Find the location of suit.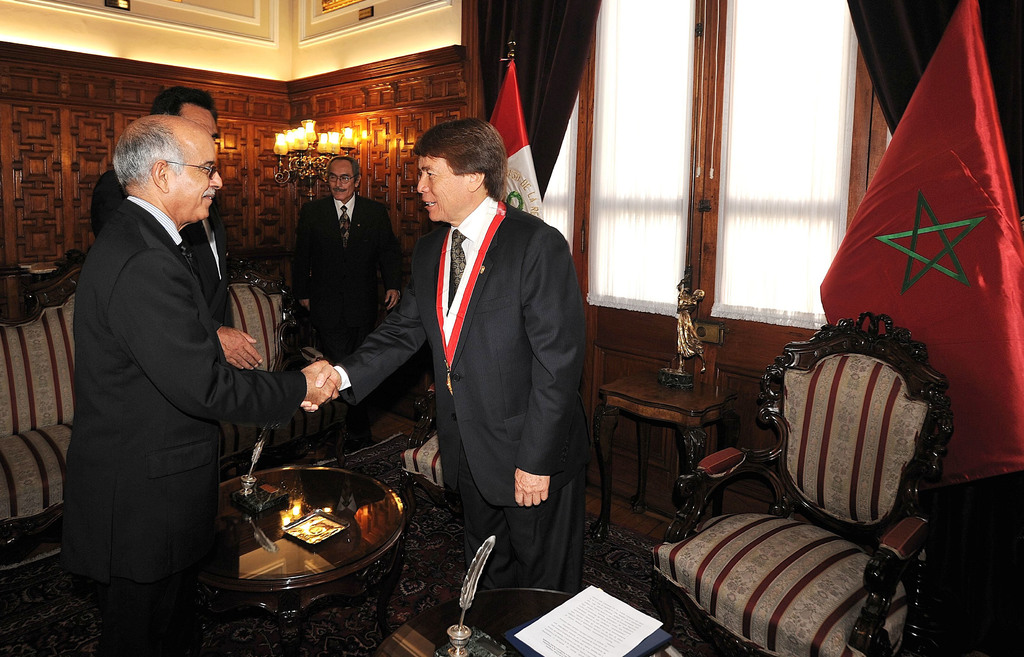
Location: {"left": 56, "top": 99, "right": 299, "bottom": 627}.
